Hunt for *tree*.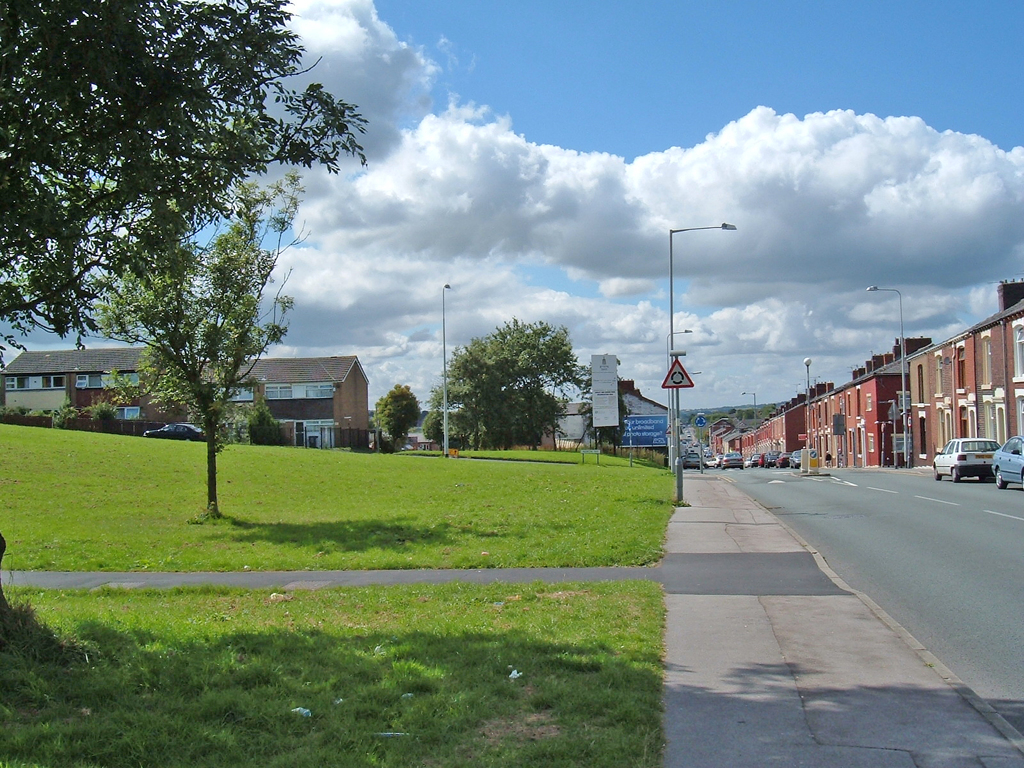
Hunted down at 242,401,285,445.
